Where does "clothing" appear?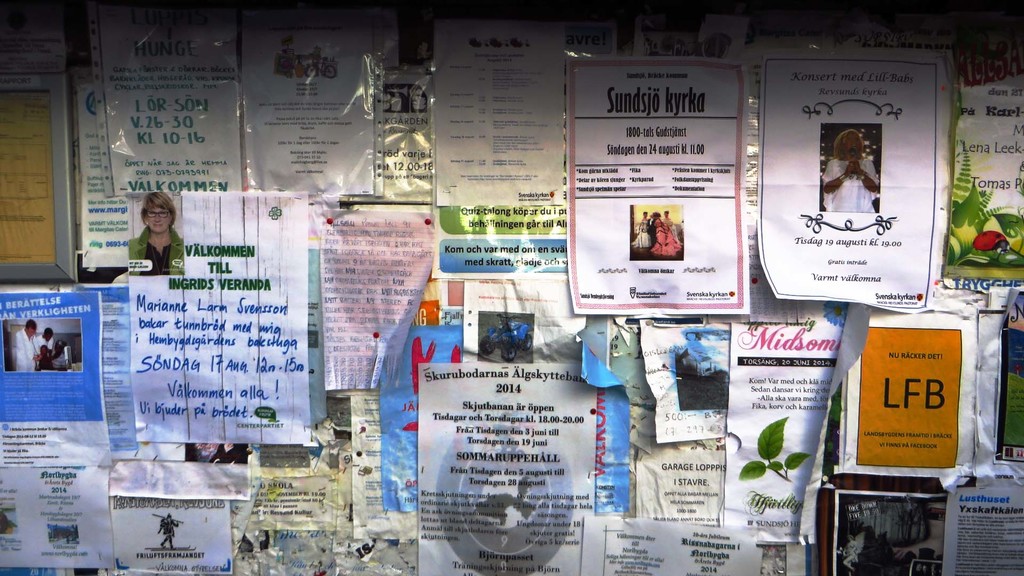
Appears at x1=827, y1=159, x2=882, y2=217.
